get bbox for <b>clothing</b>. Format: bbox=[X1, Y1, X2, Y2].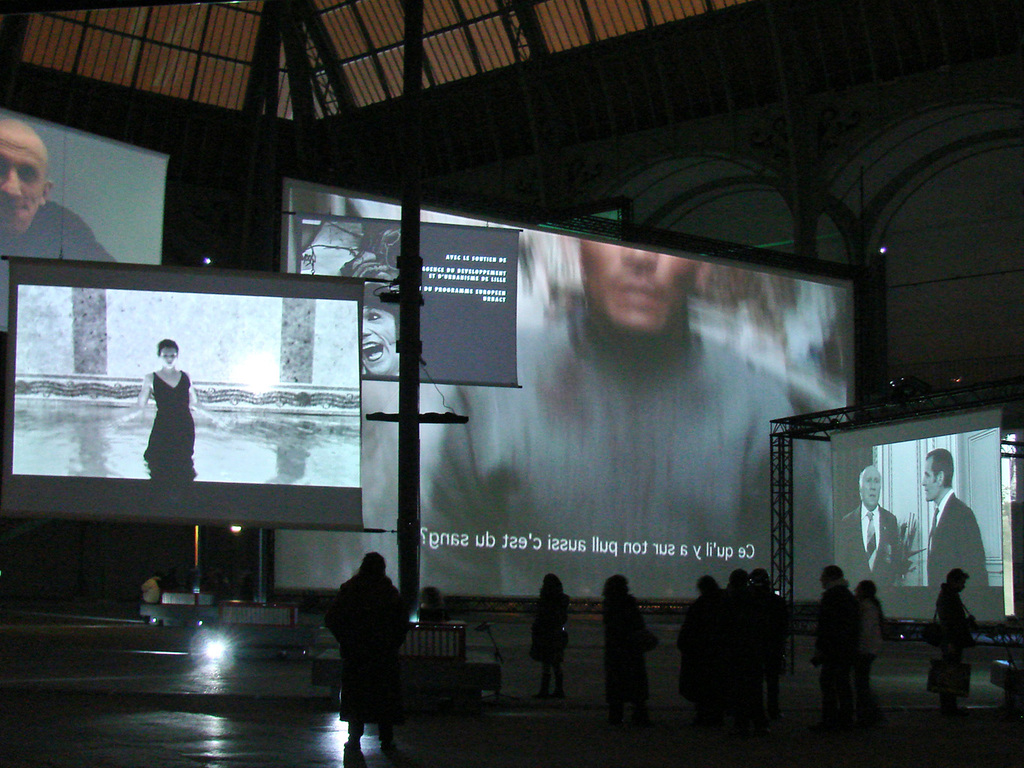
bbox=[606, 587, 650, 716].
